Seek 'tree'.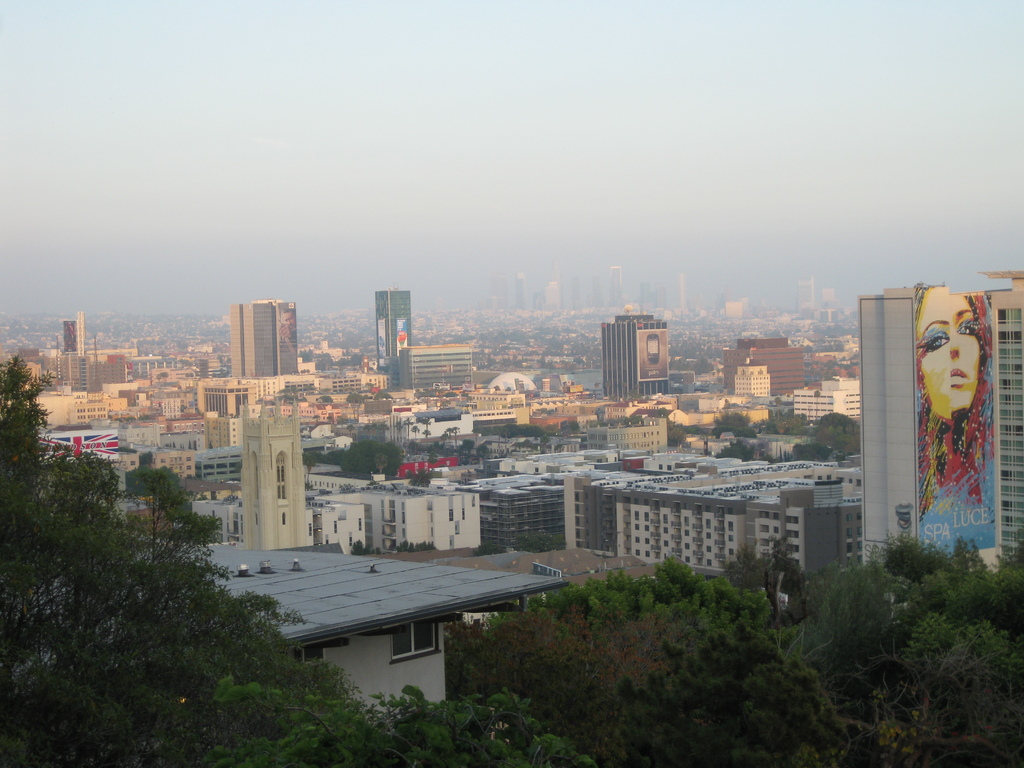
locate(594, 382, 600, 401).
